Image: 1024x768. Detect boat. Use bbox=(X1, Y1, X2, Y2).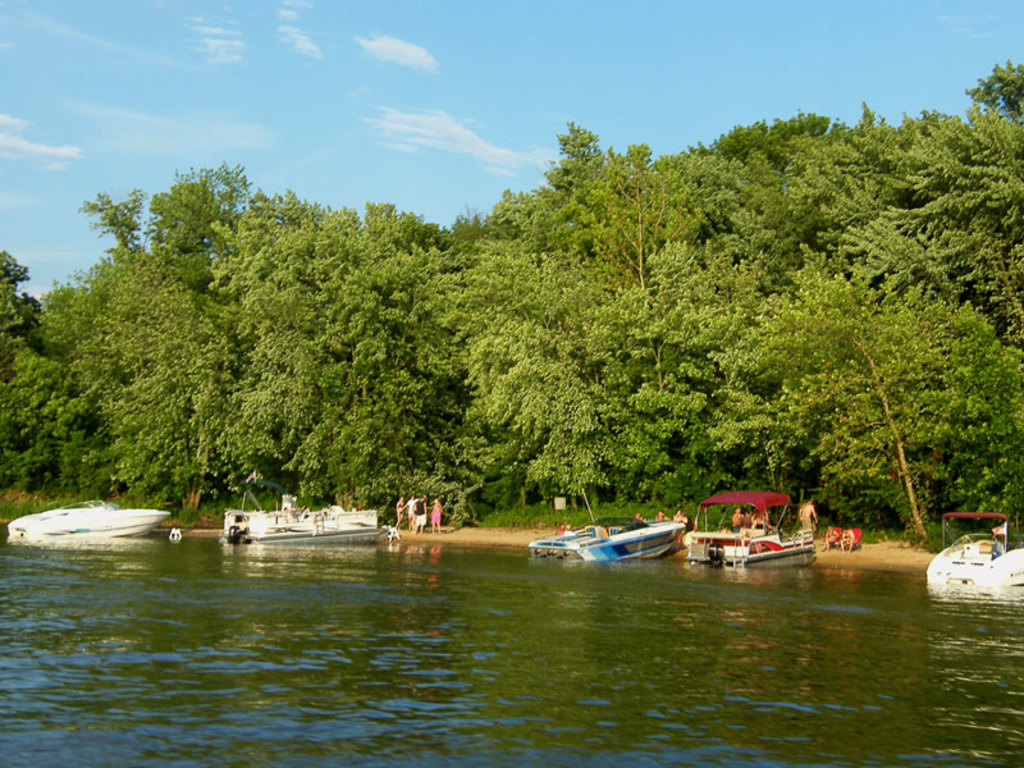
bbox=(923, 507, 1009, 590).
